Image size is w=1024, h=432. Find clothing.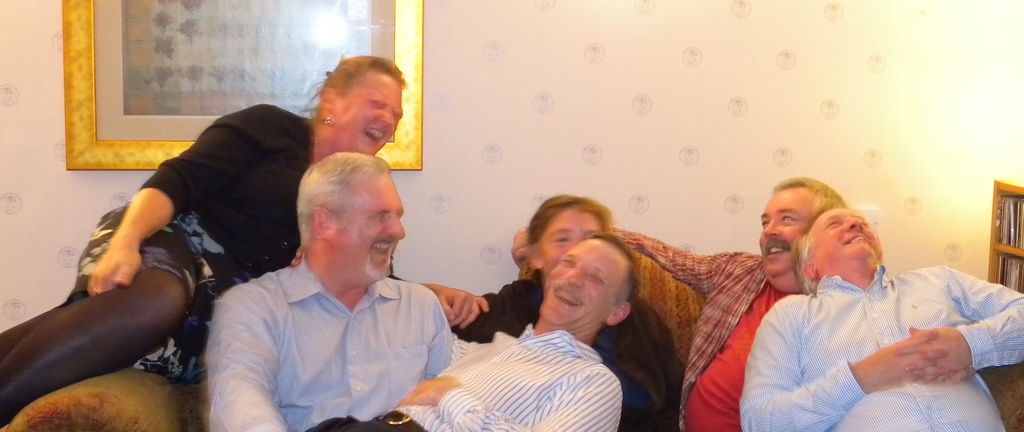
l=455, t=264, r=686, b=431.
